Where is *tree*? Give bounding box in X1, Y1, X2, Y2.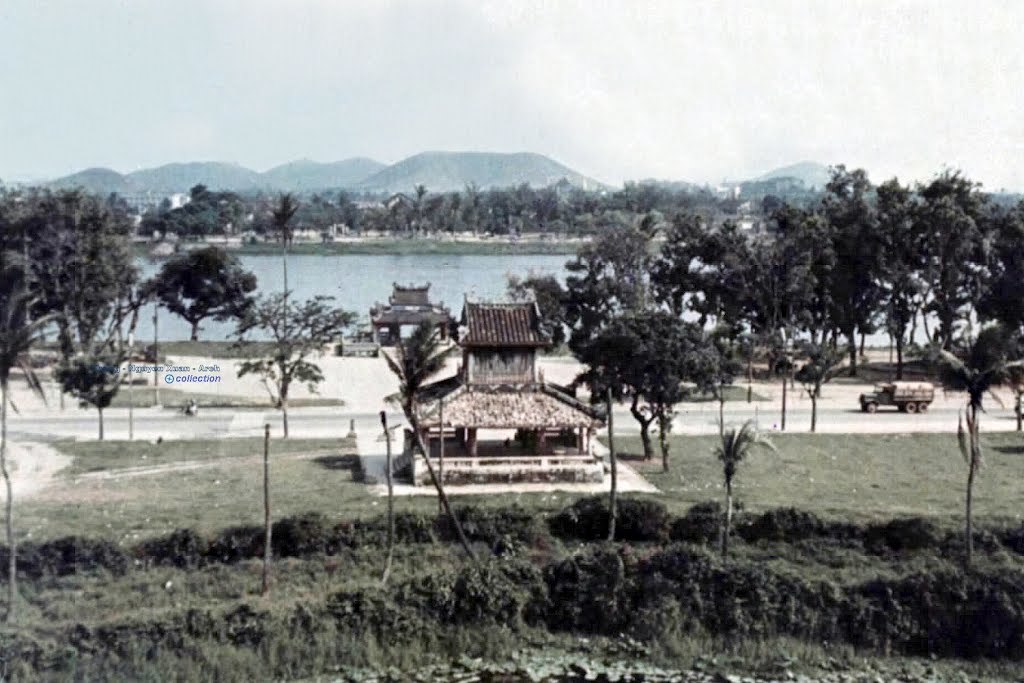
808, 161, 933, 362.
